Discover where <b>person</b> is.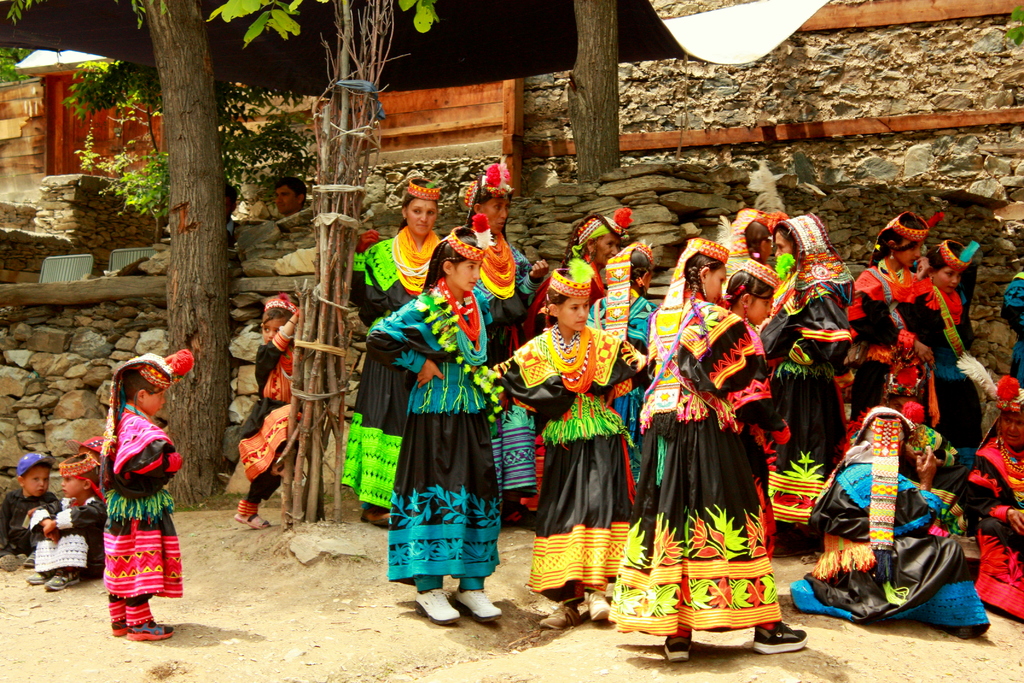
Discovered at l=806, t=391, r=1002, b=636.
